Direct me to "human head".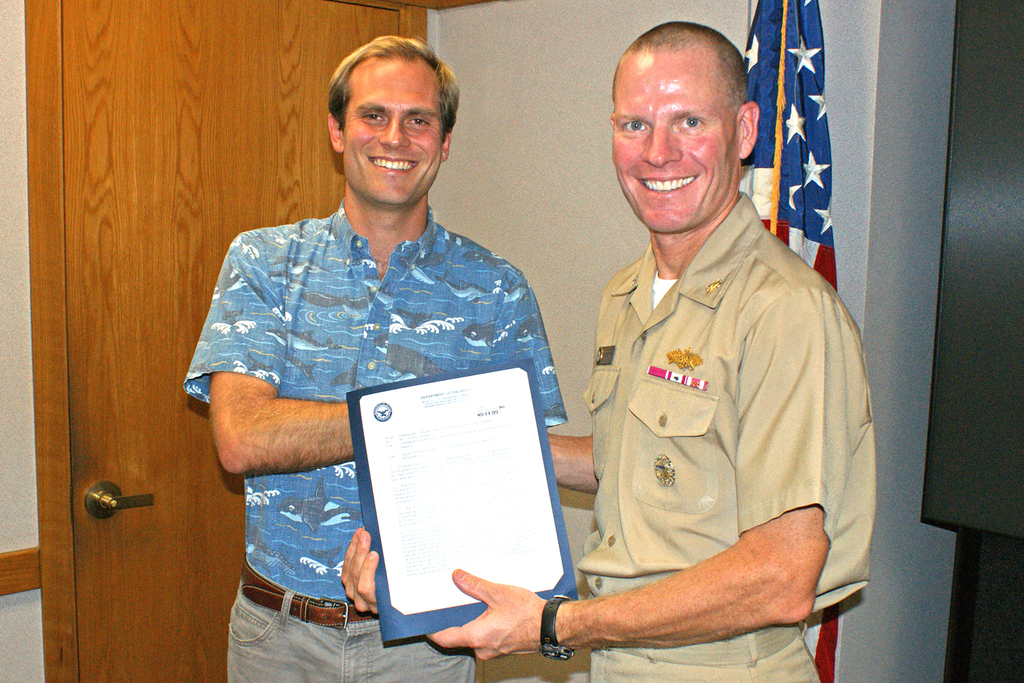
Direction: (x1=312, y1=31, x2=467, y2=186).
